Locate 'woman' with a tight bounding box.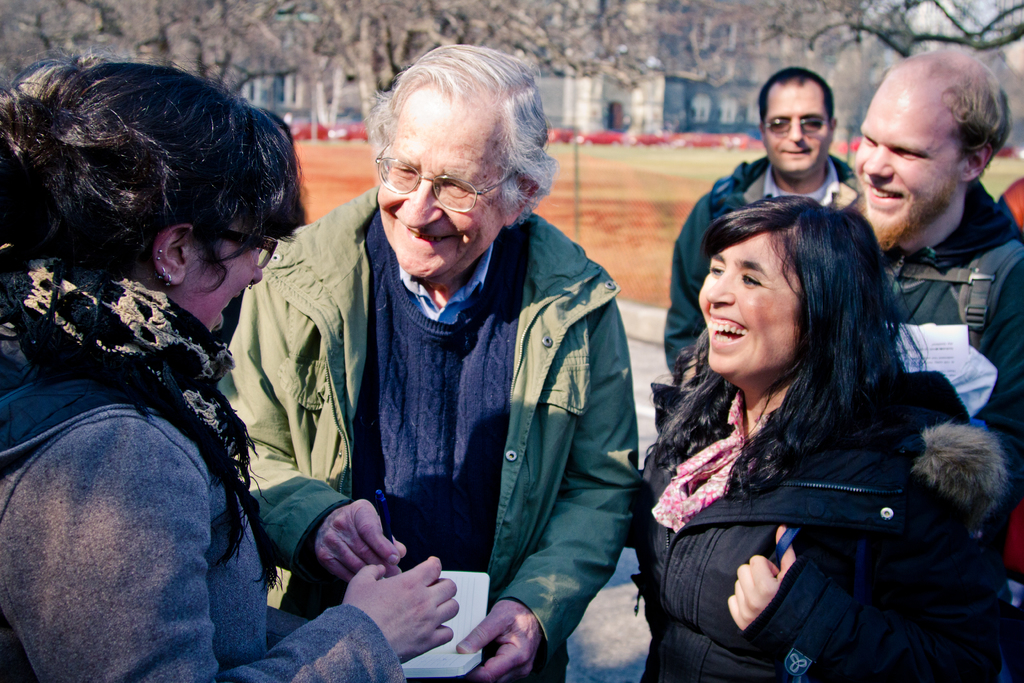
[621,187,1019,682].
